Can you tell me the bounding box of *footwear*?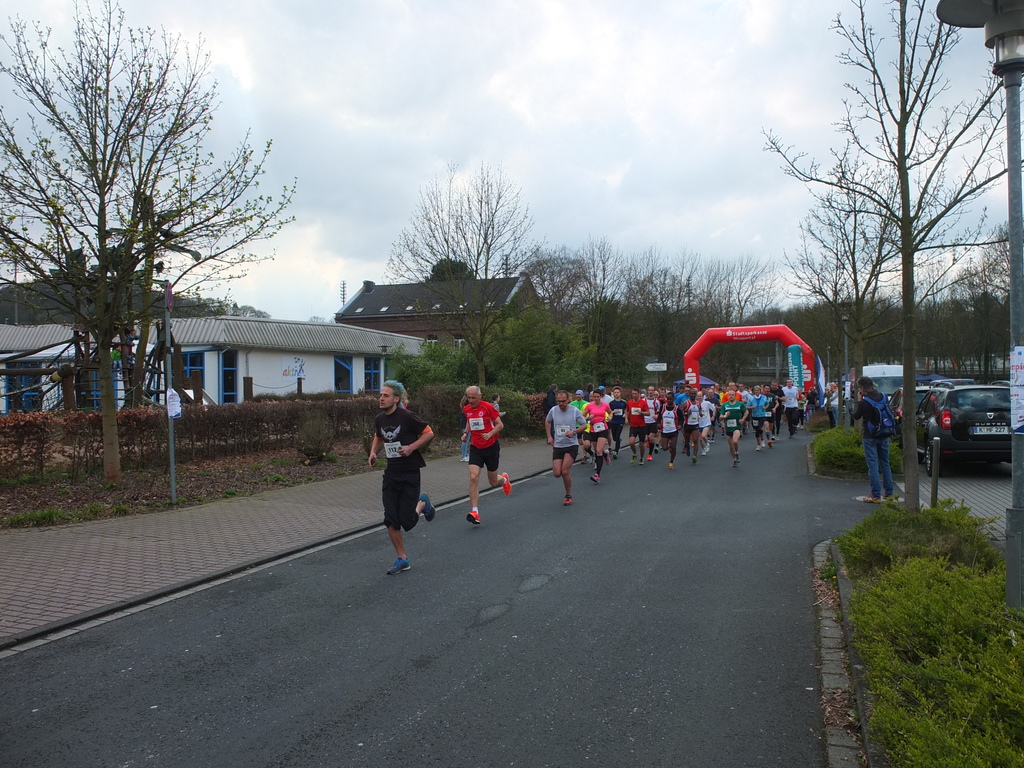
(left=419, top=492, right=438, bottom=523).
